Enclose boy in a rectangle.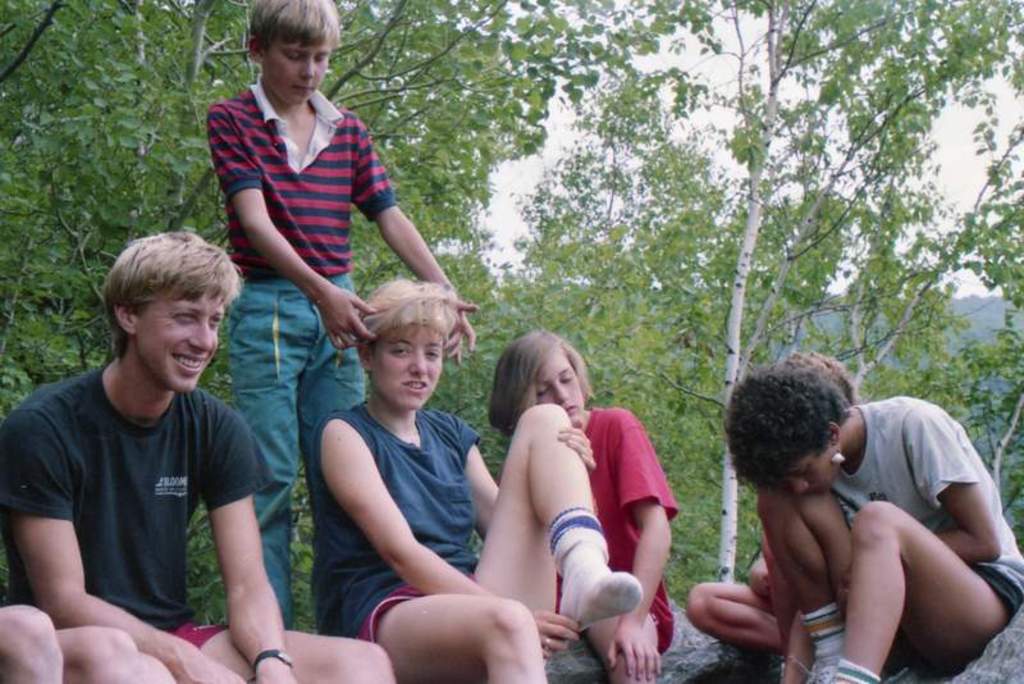
l=307, t=284, r=643, b=683.
